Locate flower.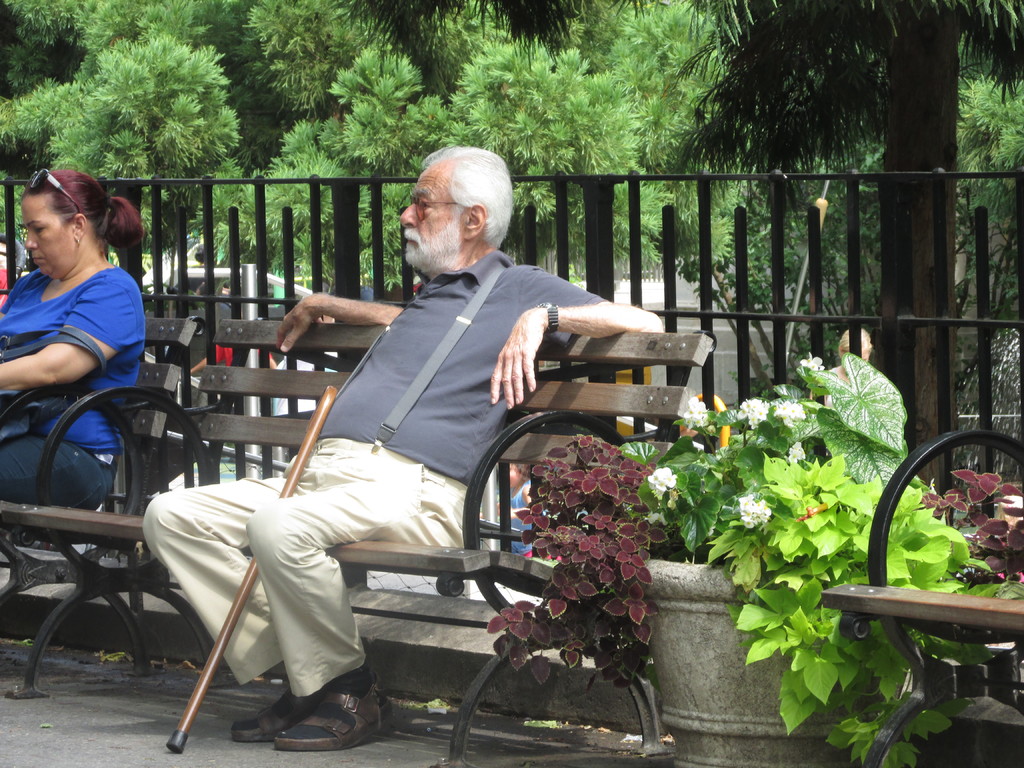
Bounding box: {"x1": 784, "y1": 430, "x2": 804, "y2": 468}.
